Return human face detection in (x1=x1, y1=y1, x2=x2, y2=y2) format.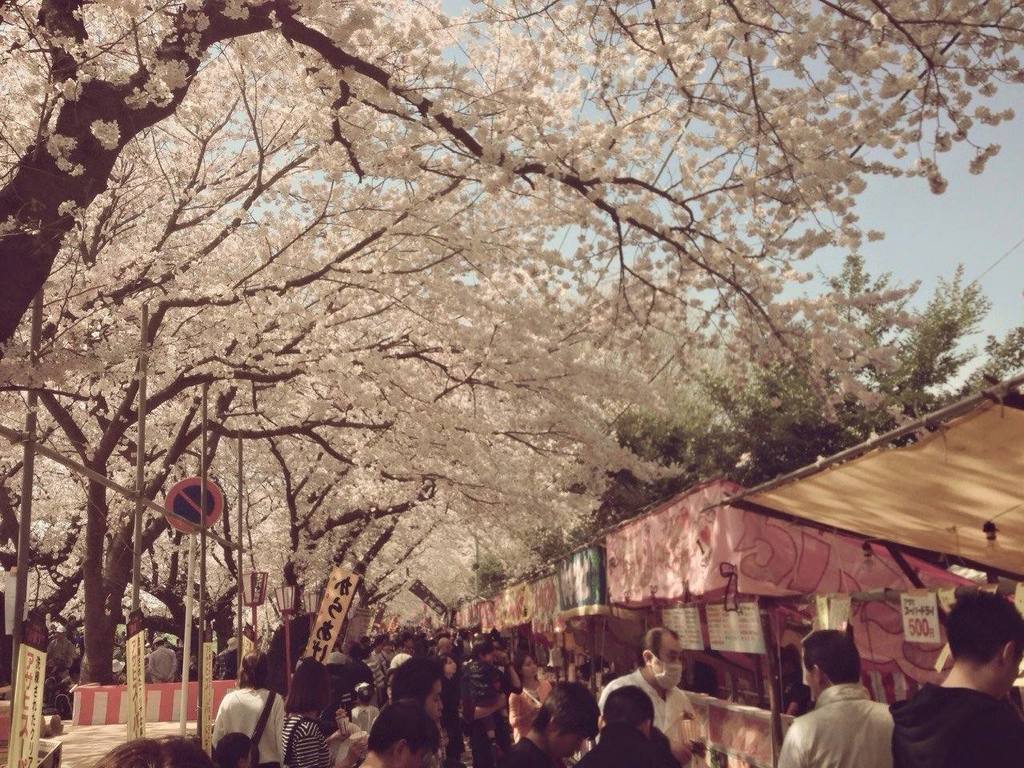
(x1=427, y1=678, x2=445, y2=726).
